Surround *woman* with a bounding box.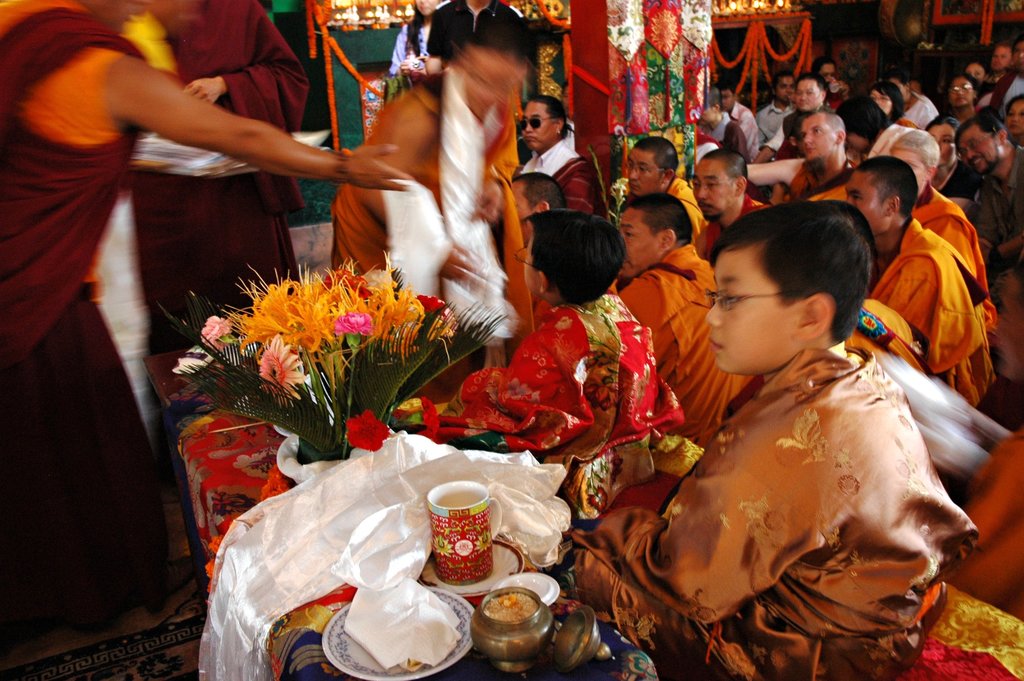
Rect(371, 0, 428, 111).
